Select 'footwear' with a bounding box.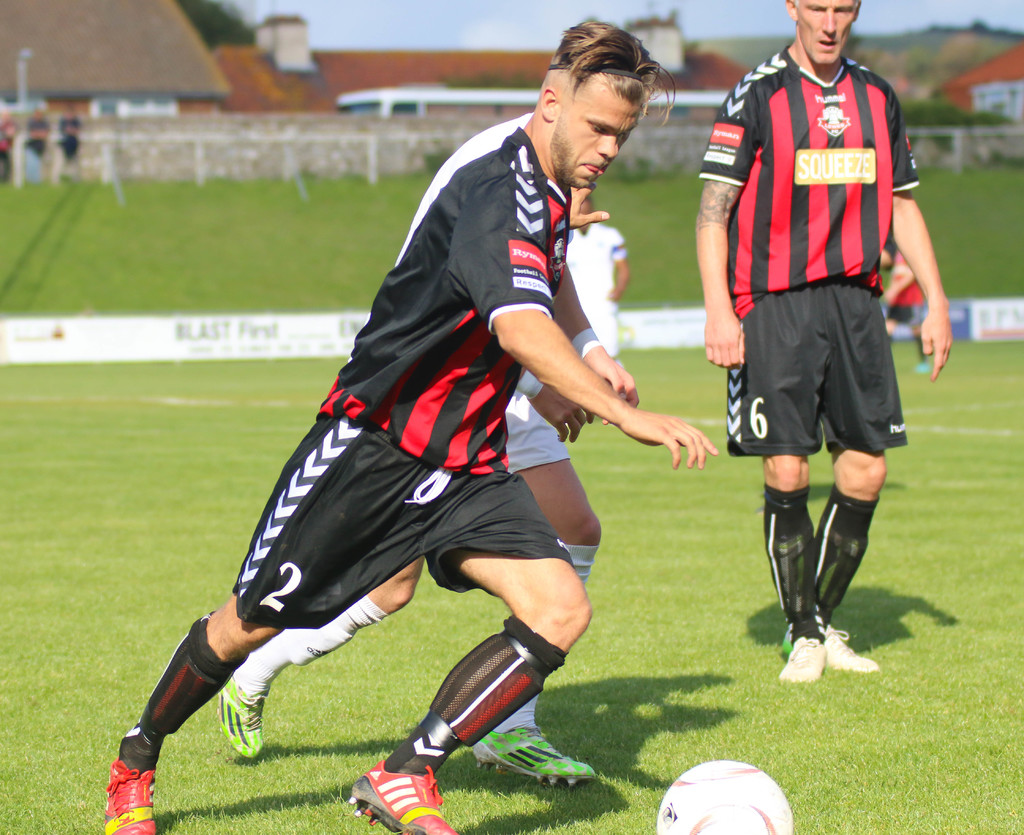
[780,635,831,684].
